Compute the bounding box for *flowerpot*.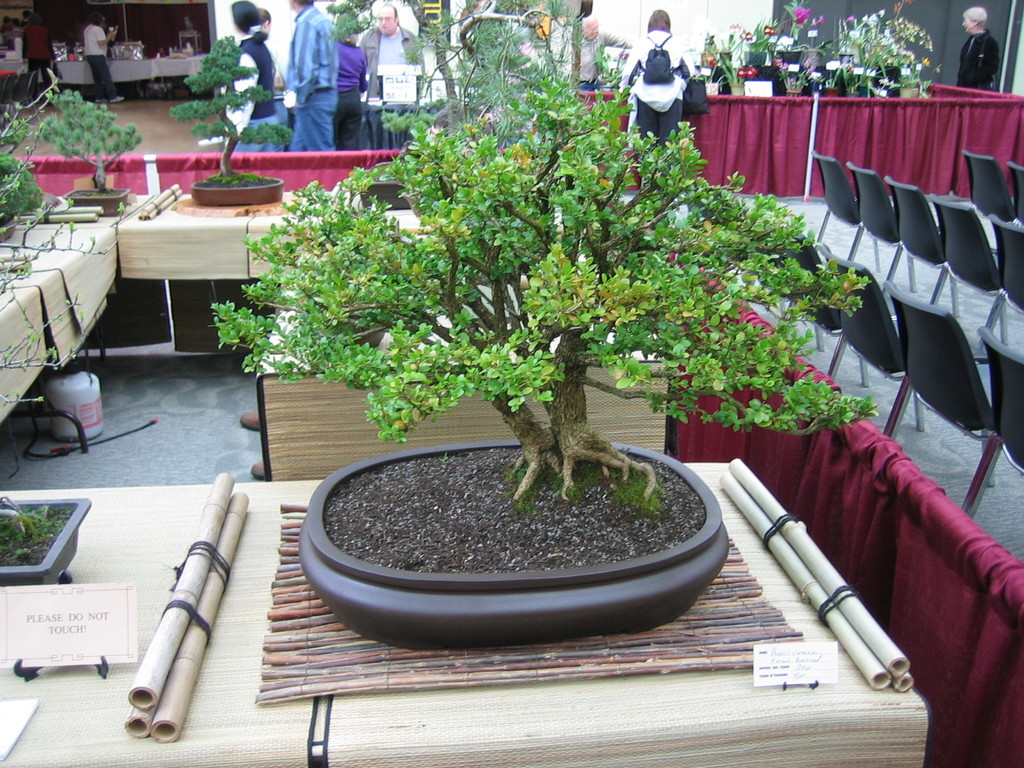
bbox=(0, 499, 91, 587).
